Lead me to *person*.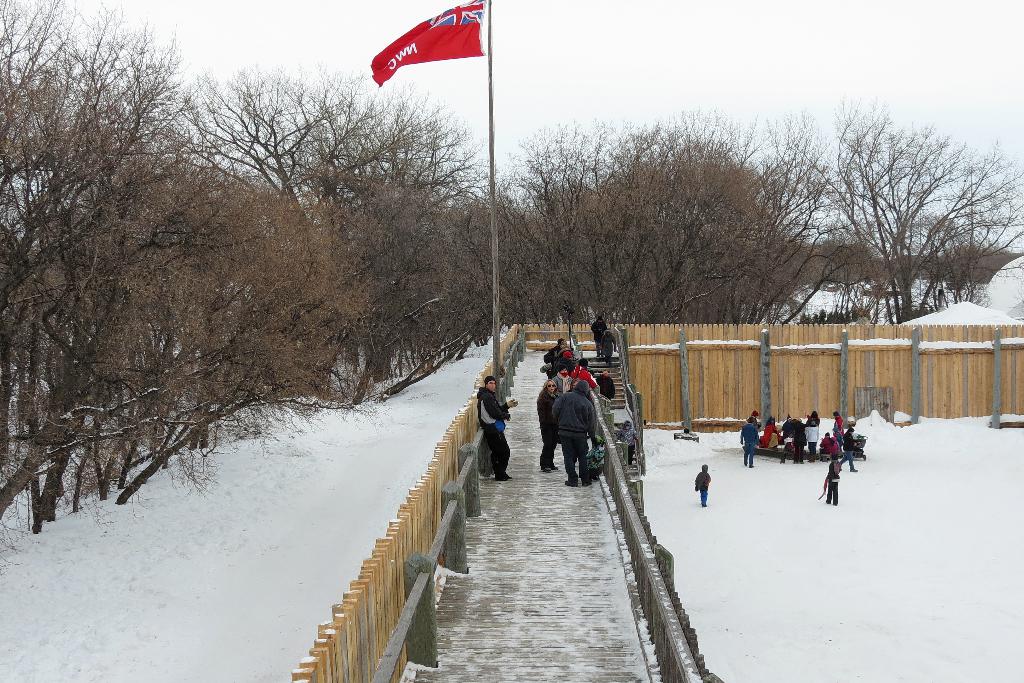
Lead to 588/317/609/339.
